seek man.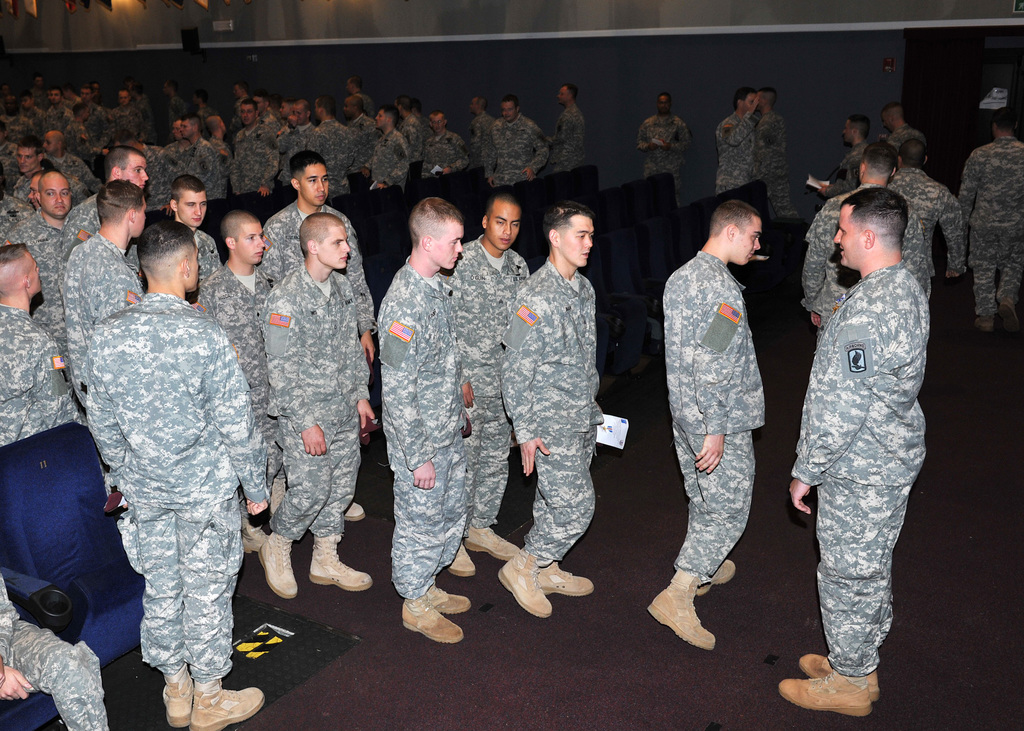
left=280, top=92, right=318, bottom=146.
